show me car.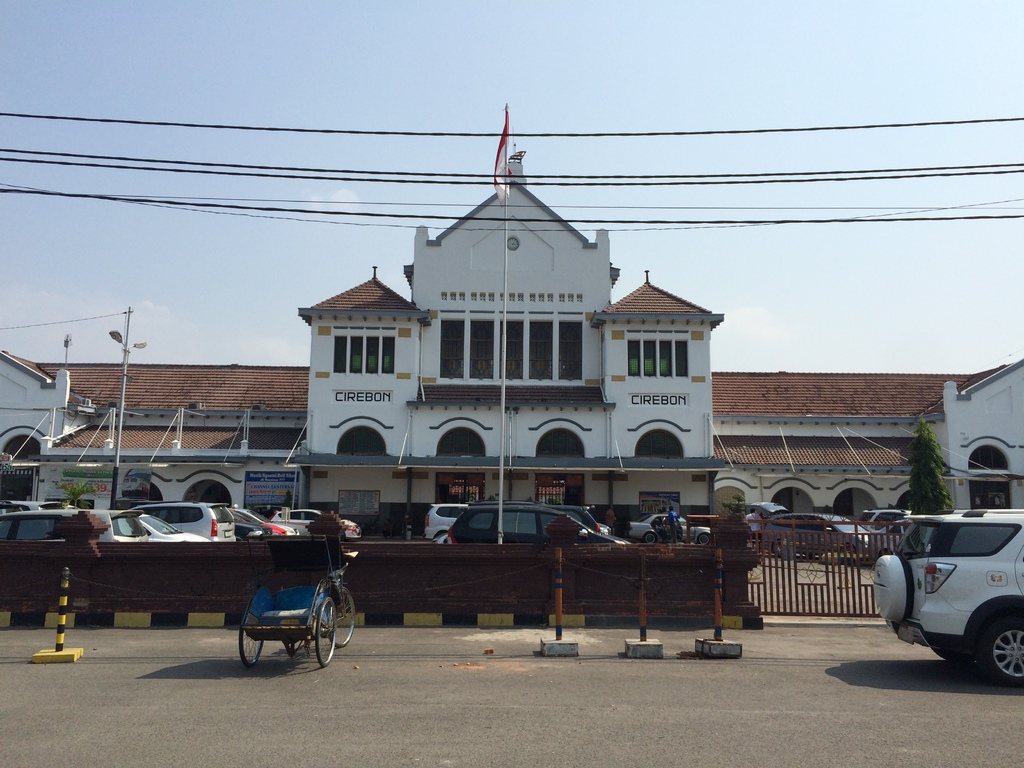
car is here: x1=250, y1=509, x2=297, y2=538.
